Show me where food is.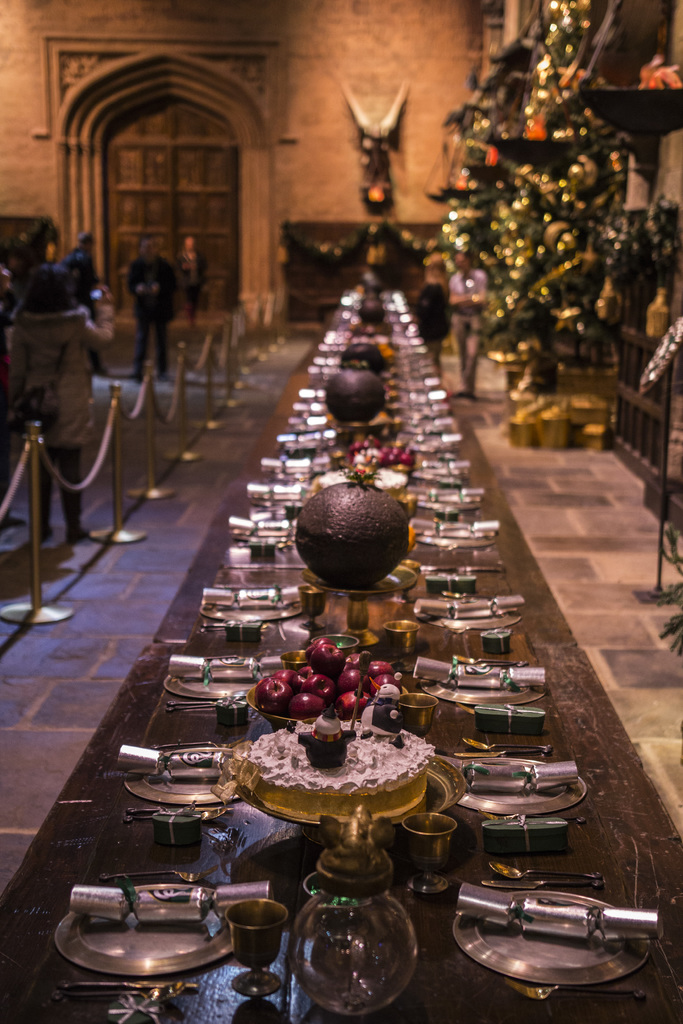
food is at crop(232, 710, 421, 820).
